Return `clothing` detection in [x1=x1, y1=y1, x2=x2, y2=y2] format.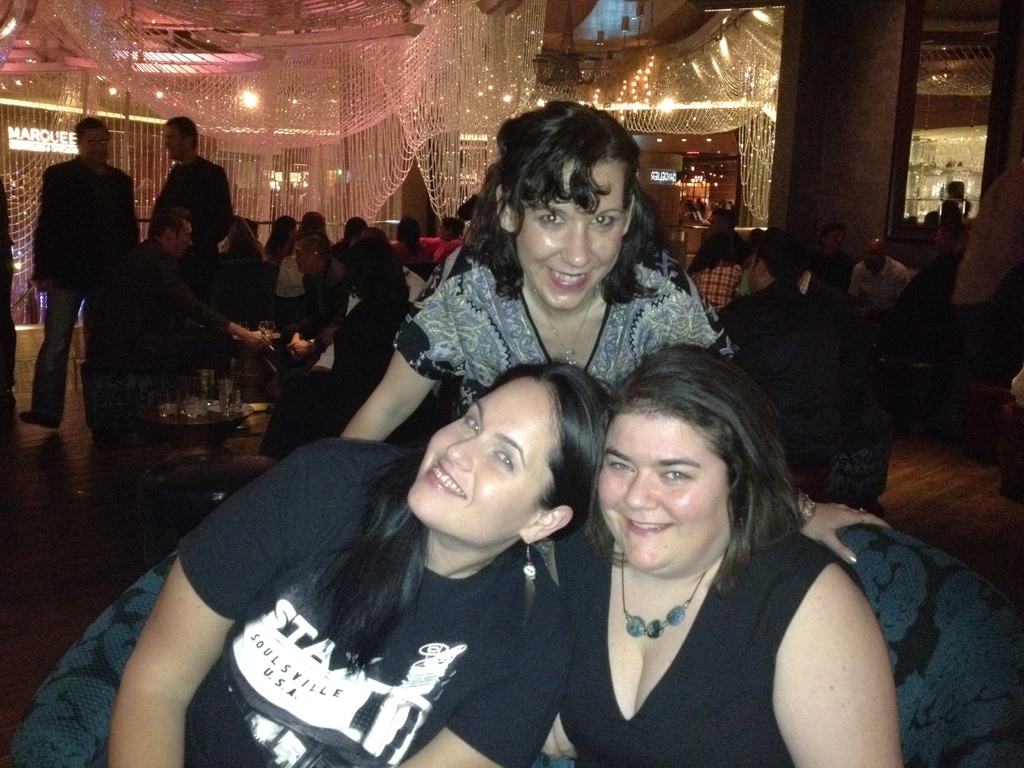
[x1=266, y1=286, x2=410, y2=454].
